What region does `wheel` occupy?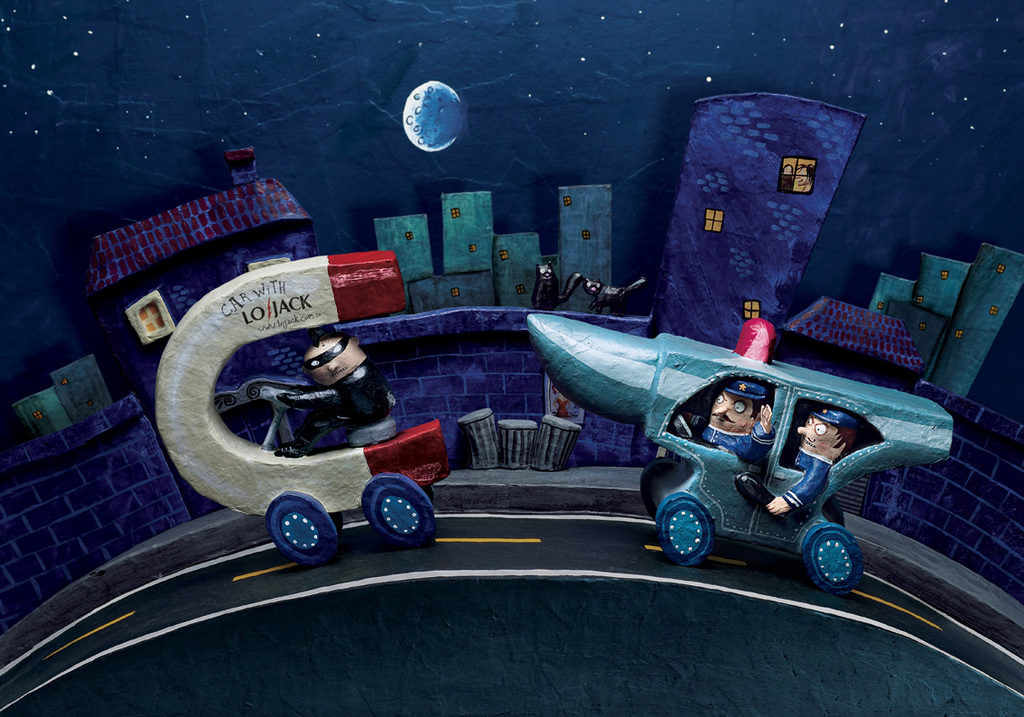
locate(359, 467, 439, 548).
